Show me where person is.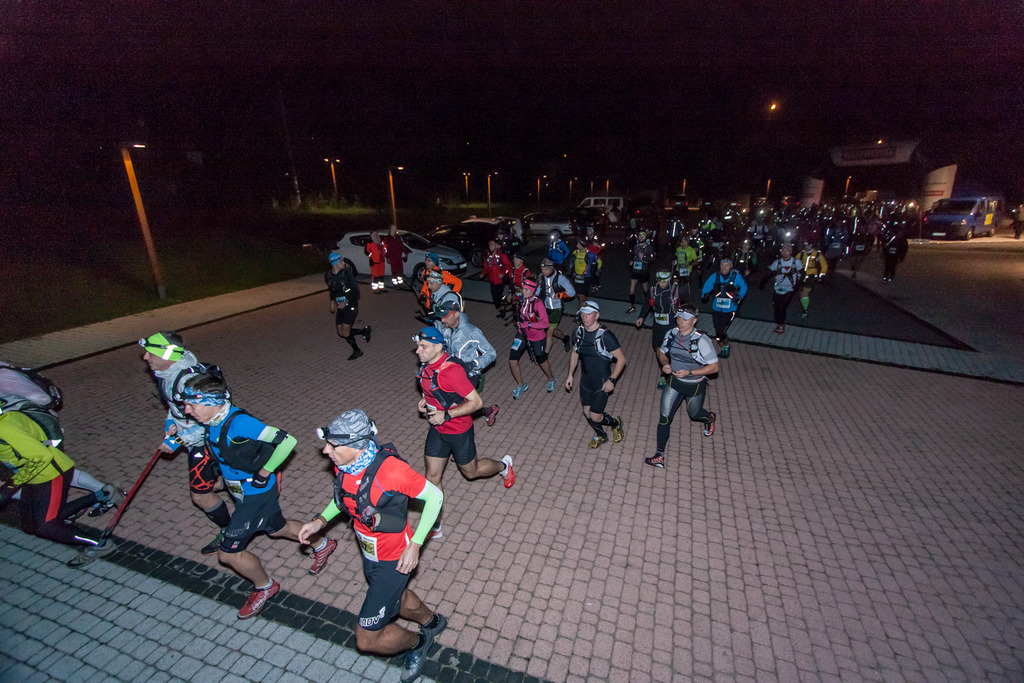
person is at <region>319, 401, 433, 655</region>.
